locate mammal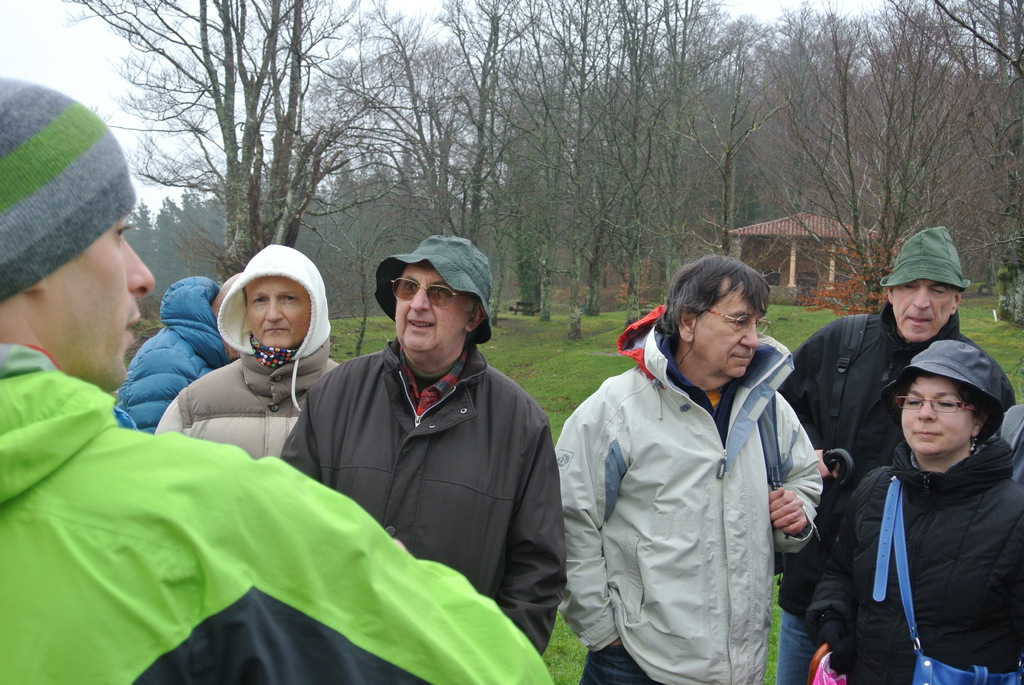
(left=771, top=225, right=963, bottom=683)
